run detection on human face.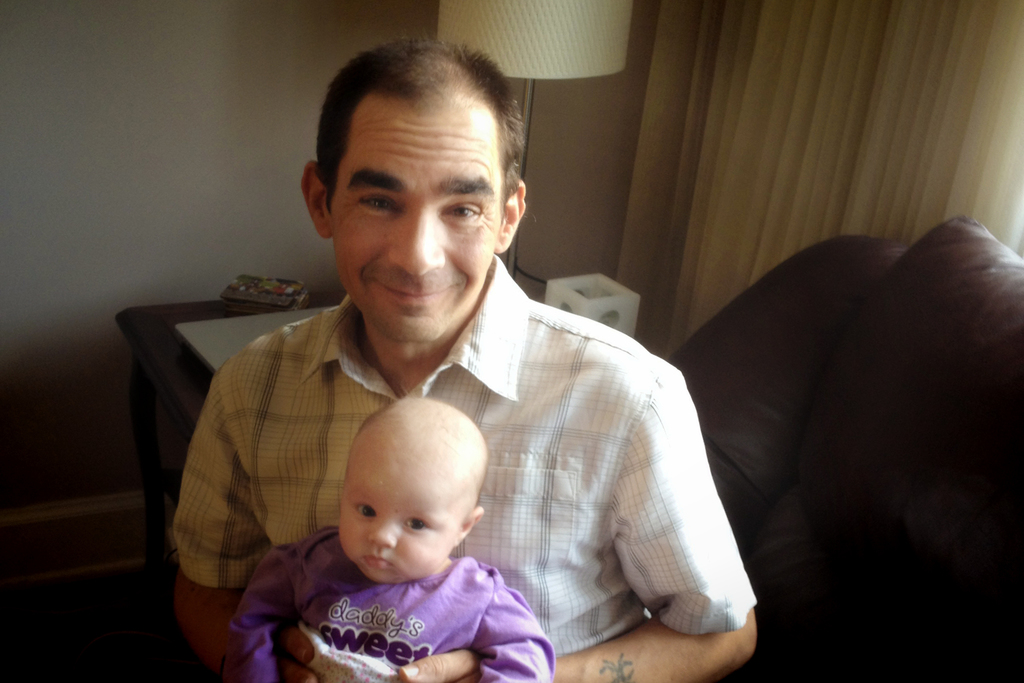
Result: crop(336, 445, 465, 587).
